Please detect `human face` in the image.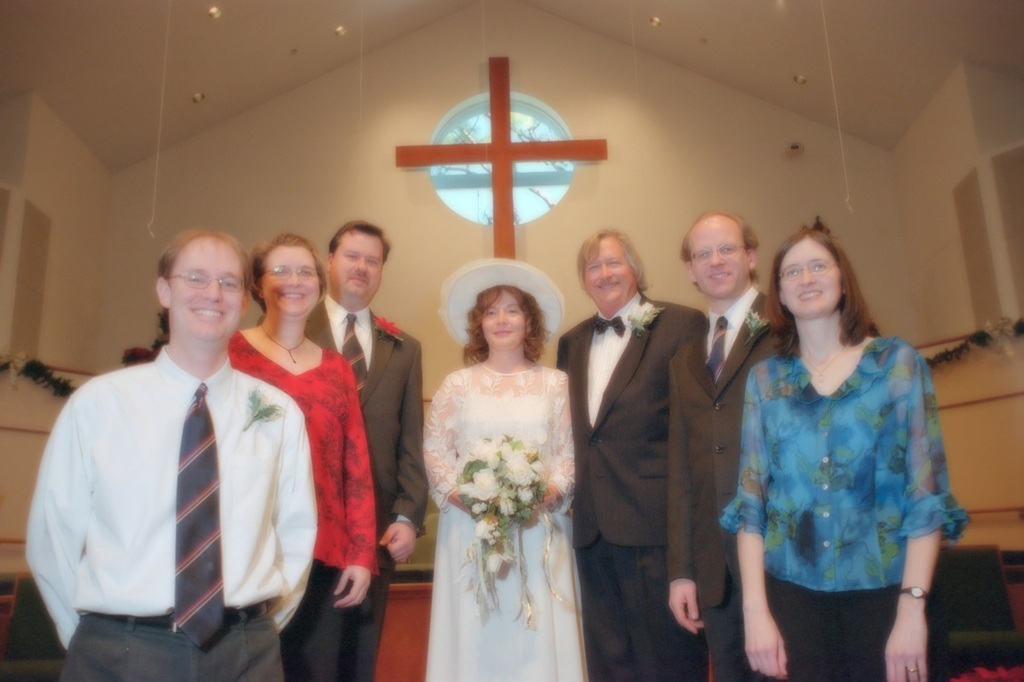
Rect(690, 224, 750, 292).
